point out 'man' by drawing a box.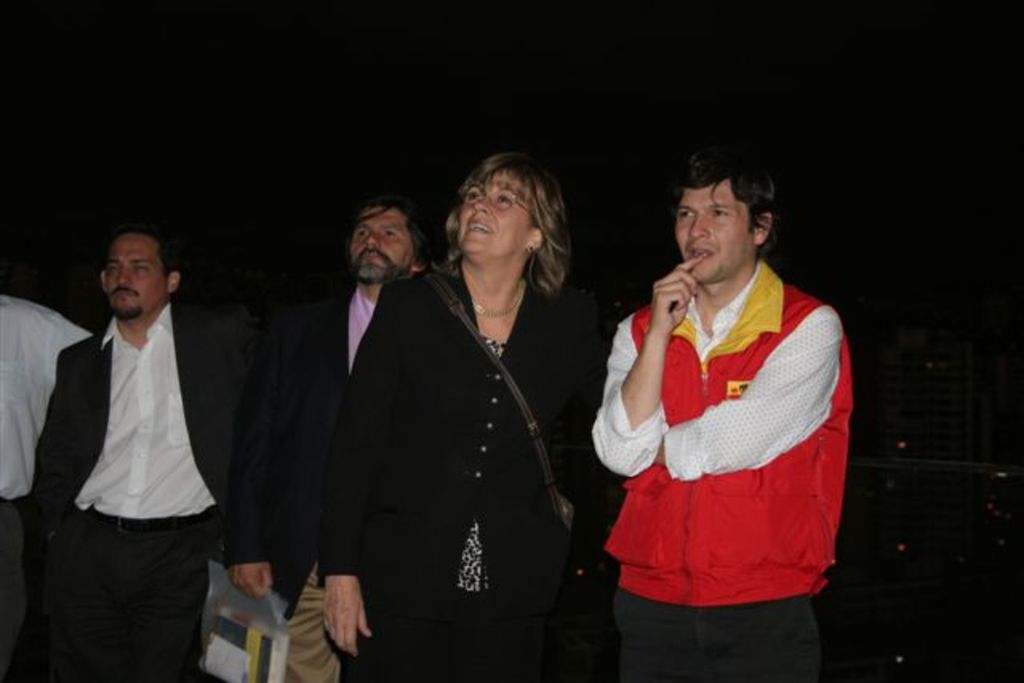
bbox=(589, 146, 854, 681).
